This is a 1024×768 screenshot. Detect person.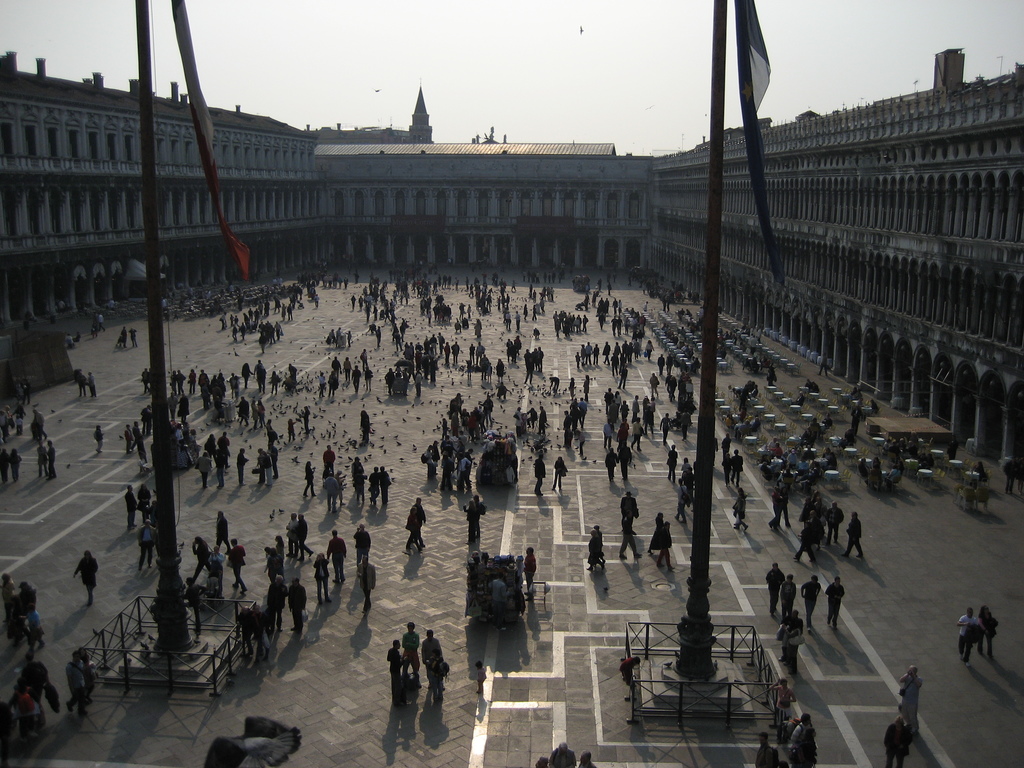
BBox(400, 620, 422, 682).
